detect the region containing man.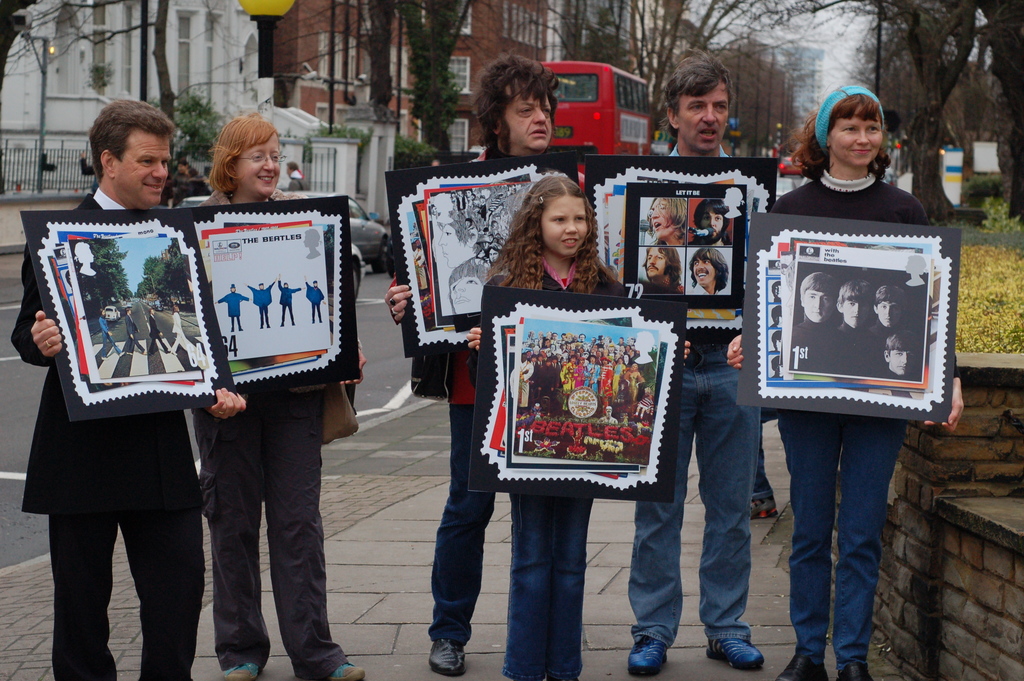
detection(622, 49, 764, 666).
